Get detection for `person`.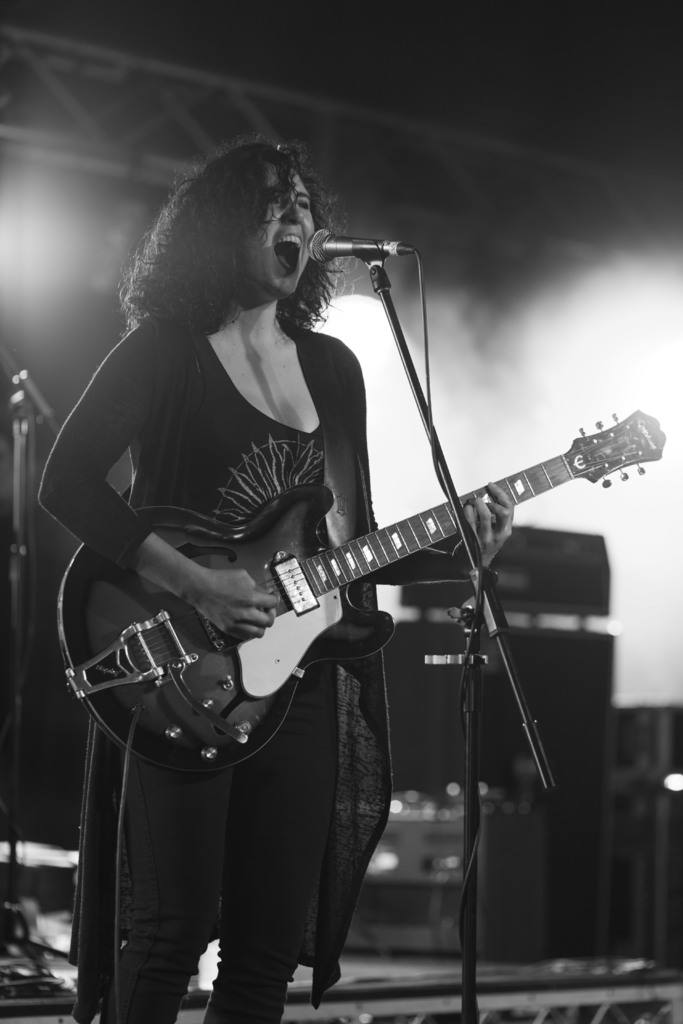
Detection: 79:140:617:915.
